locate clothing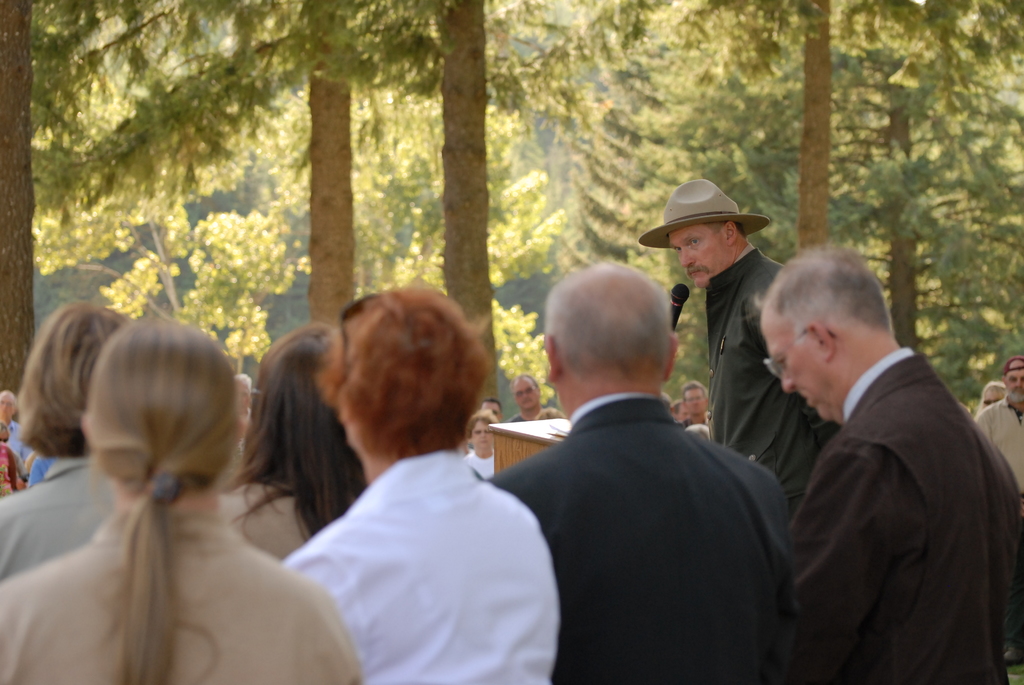
BBox(0, 448, 23, 503)
